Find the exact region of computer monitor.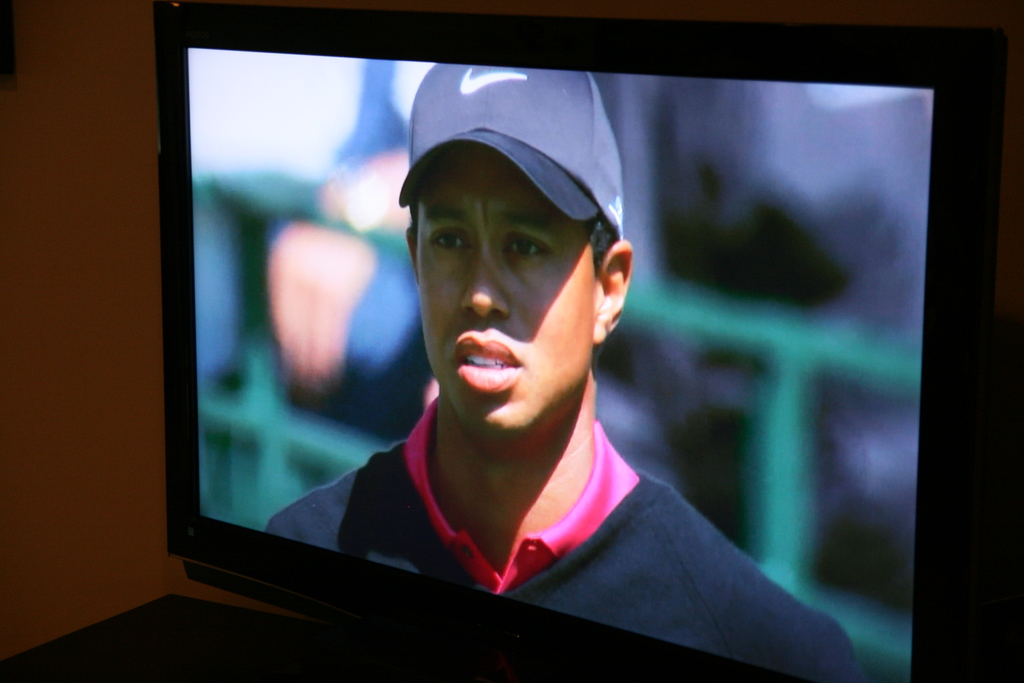
Exact region: box(153, 0, 1023, 682).
